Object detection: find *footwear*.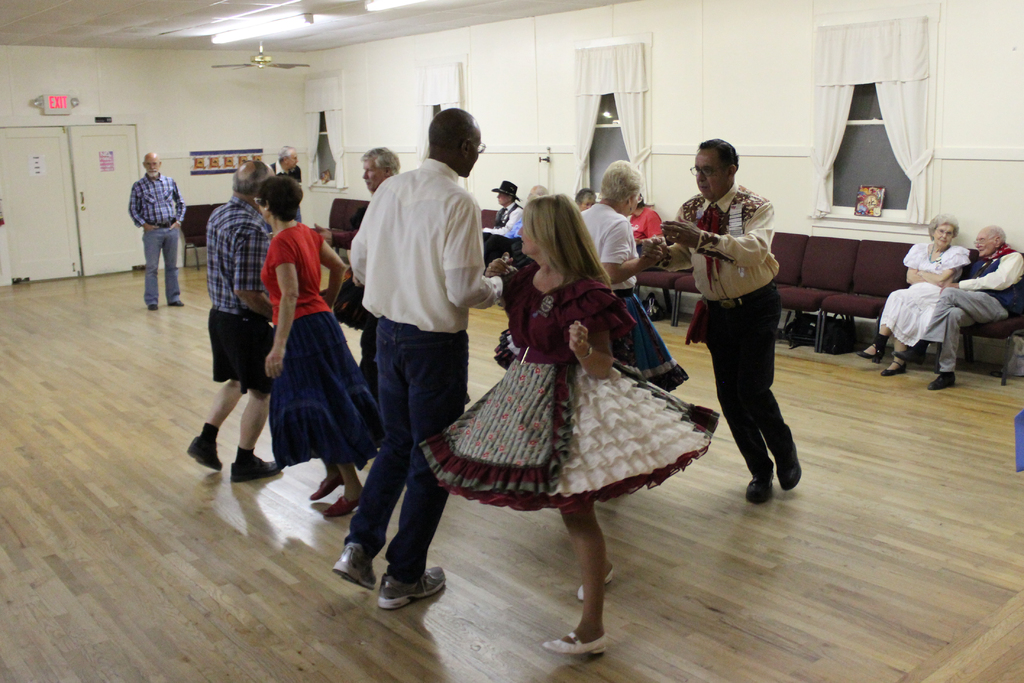
bbox(858, 334, 891, 360).
